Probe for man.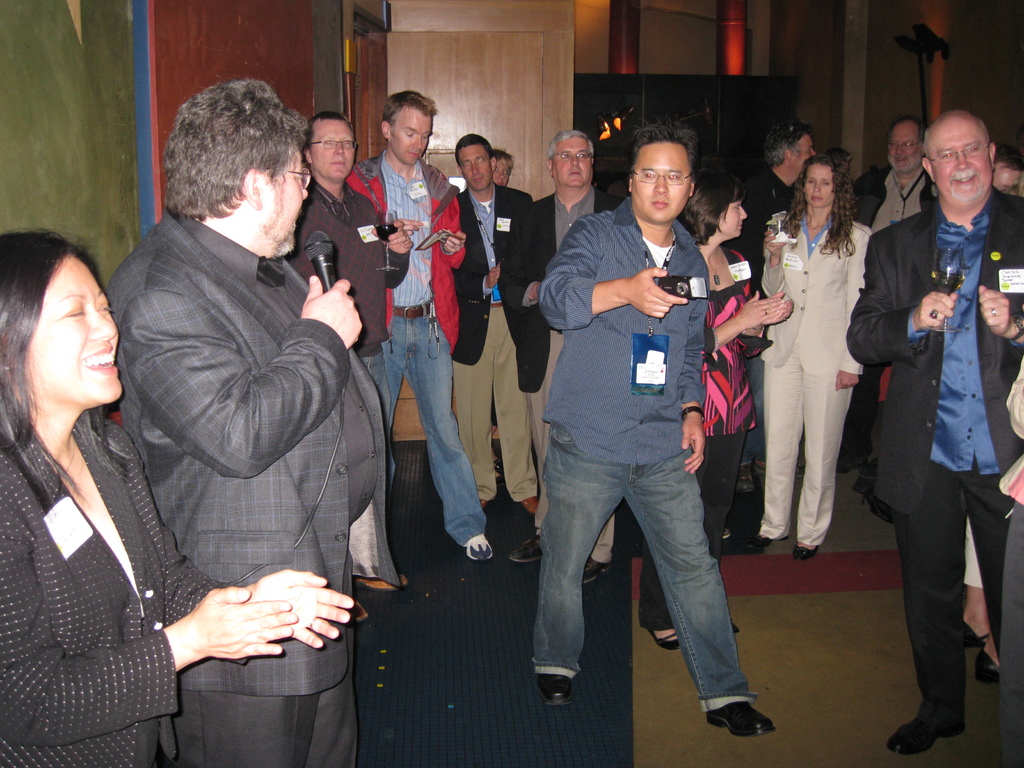
Probe result: <region>850, 106, 1023, 756</region>.
